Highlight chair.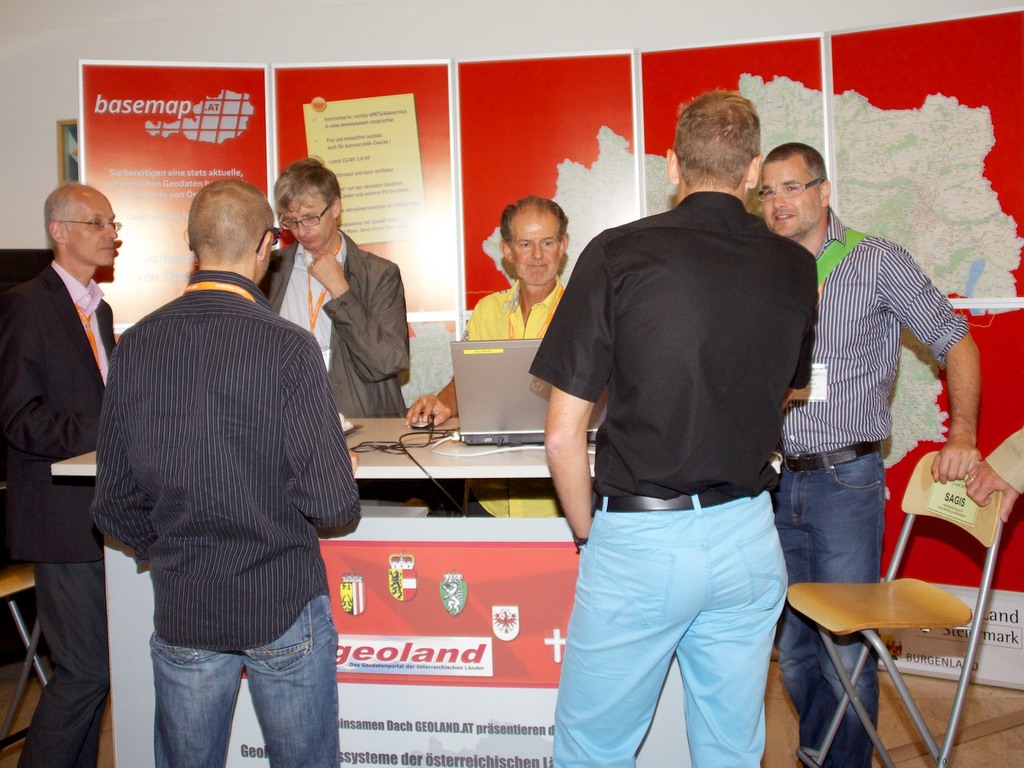
Highlighted region: bbox(0, 561, 52, 750).
